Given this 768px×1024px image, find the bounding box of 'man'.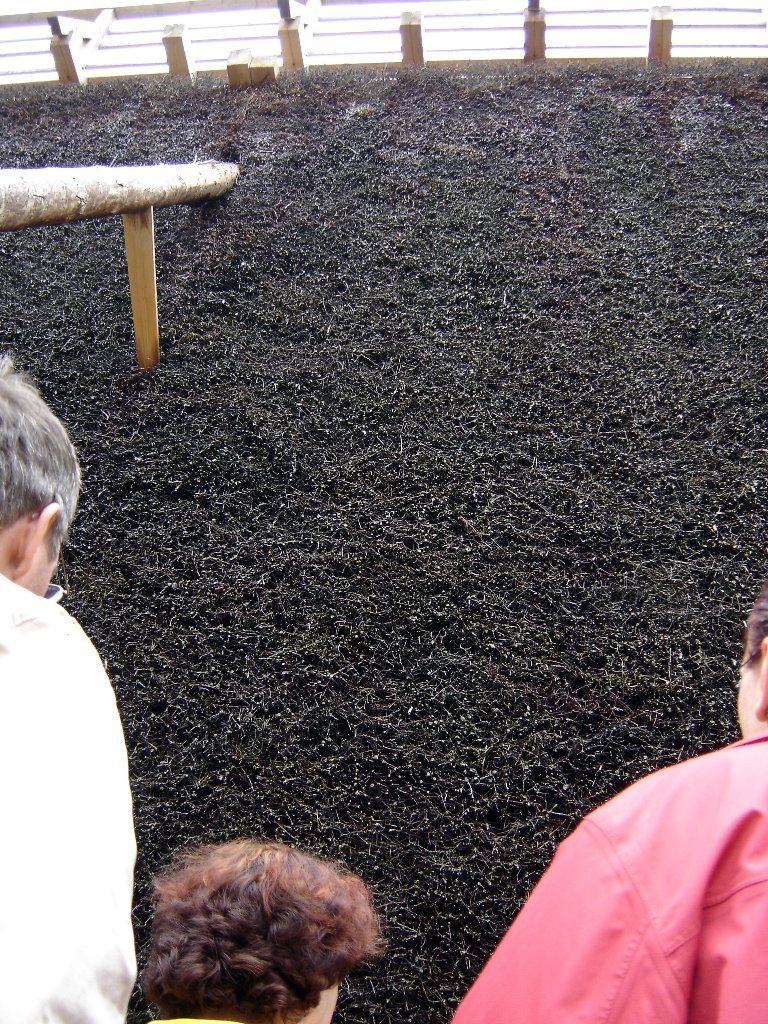
449/577/767/1023.
